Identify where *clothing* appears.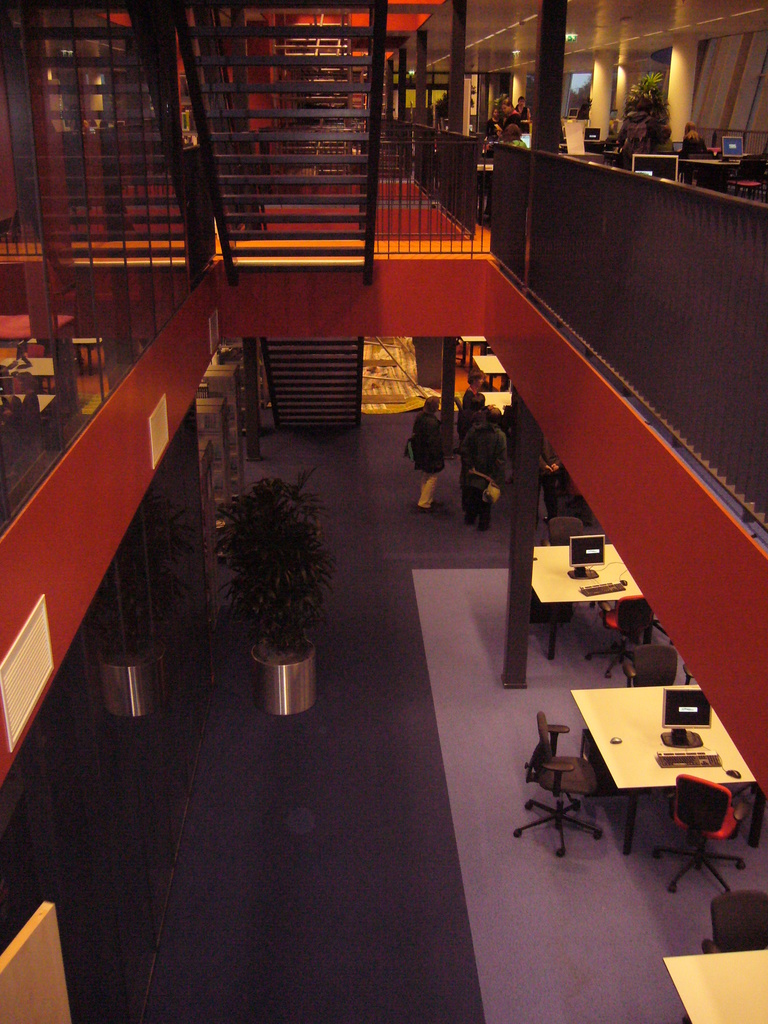
Appears at 538/436/567/520.
